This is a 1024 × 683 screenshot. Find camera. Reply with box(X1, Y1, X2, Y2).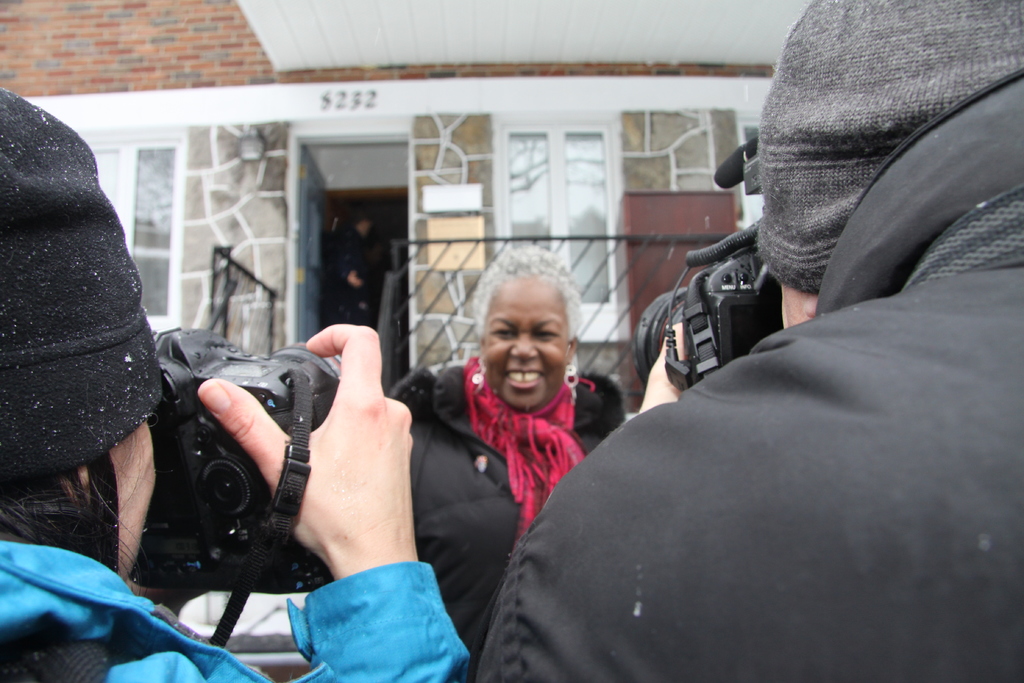
box(125, 319, 417, 621).
